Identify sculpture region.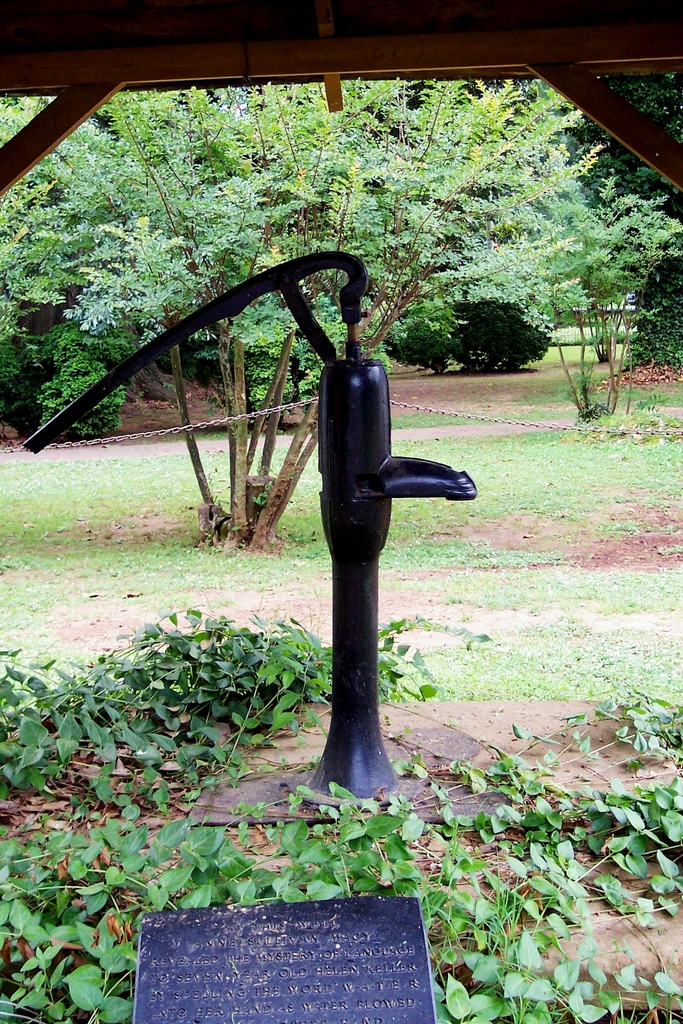
Region: locate(15, 246, 479, 813).
